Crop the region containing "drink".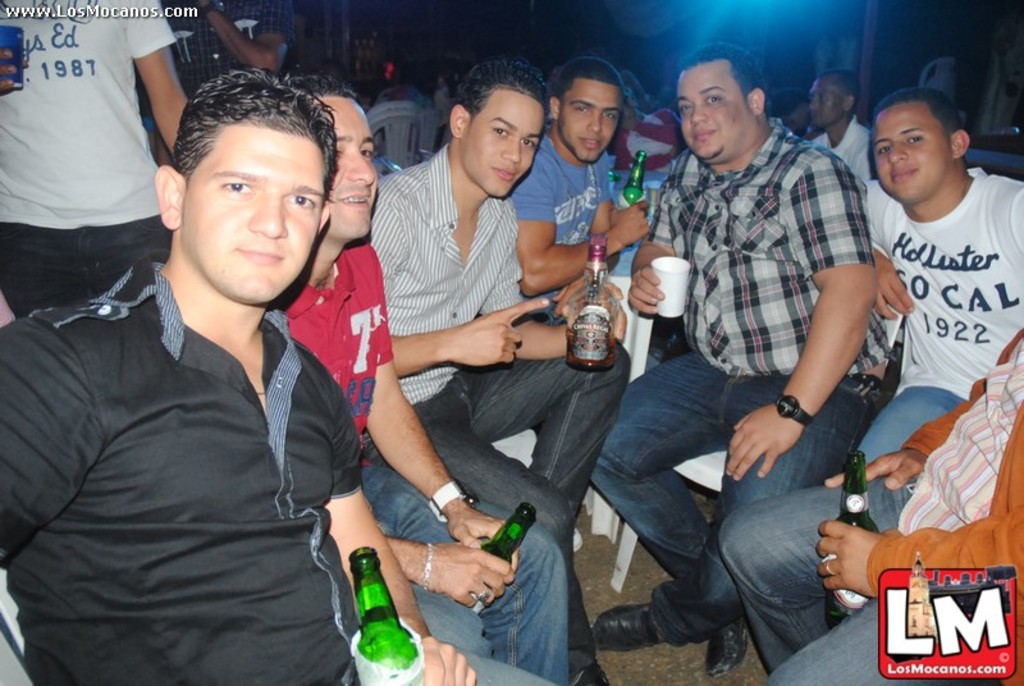
Crop region: box=[338, 541, 415, 682].
